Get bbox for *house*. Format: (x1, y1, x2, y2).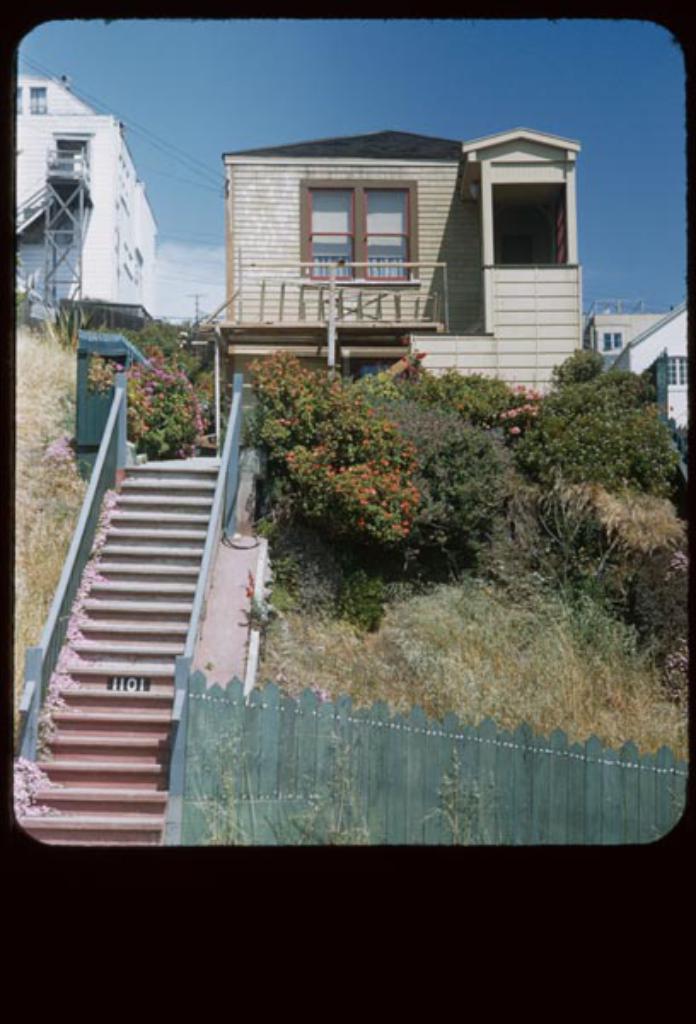
(609, 300, 694, 442).
